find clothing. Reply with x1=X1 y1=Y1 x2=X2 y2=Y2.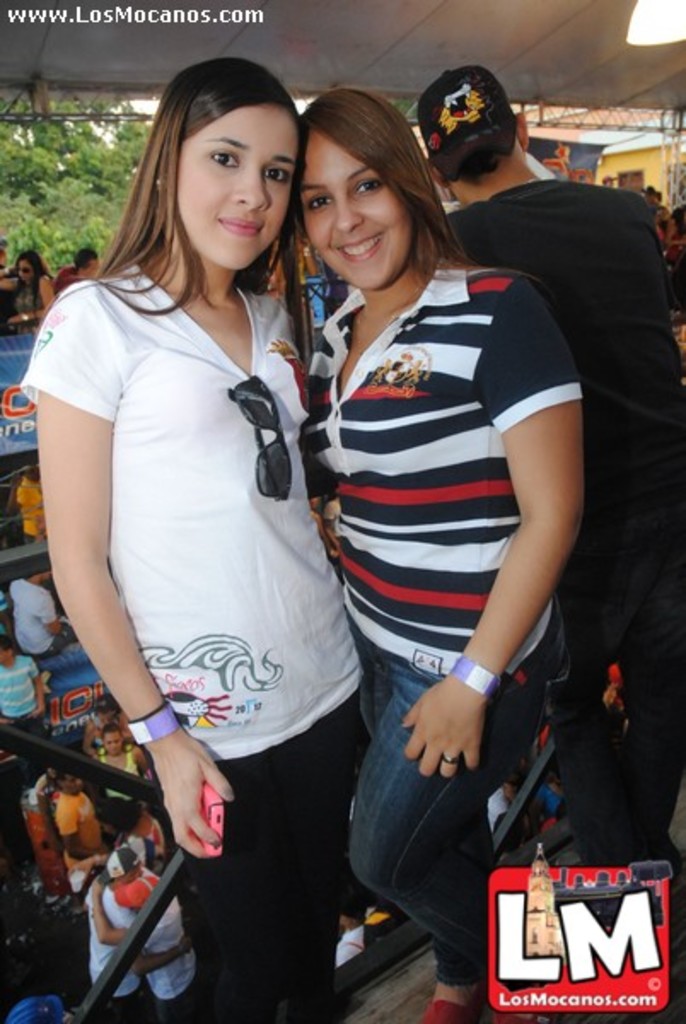
x1=128 y1=898 x2=201 y2=1019.
